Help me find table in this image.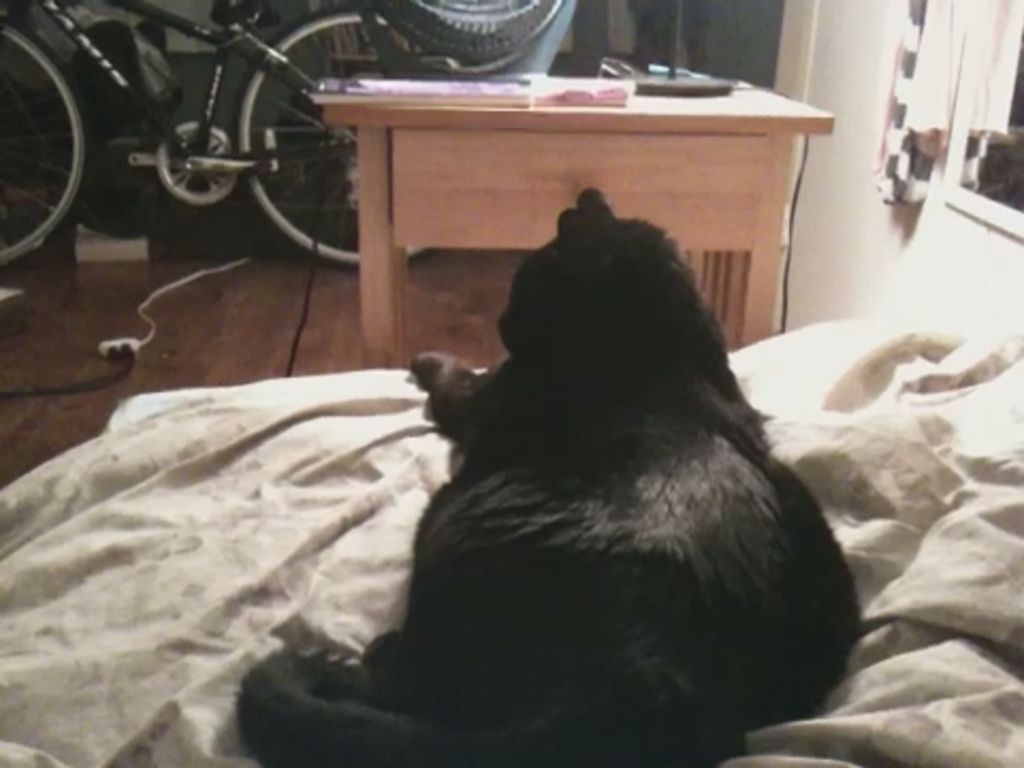
Found it: region(318, 68, 838, 371).
